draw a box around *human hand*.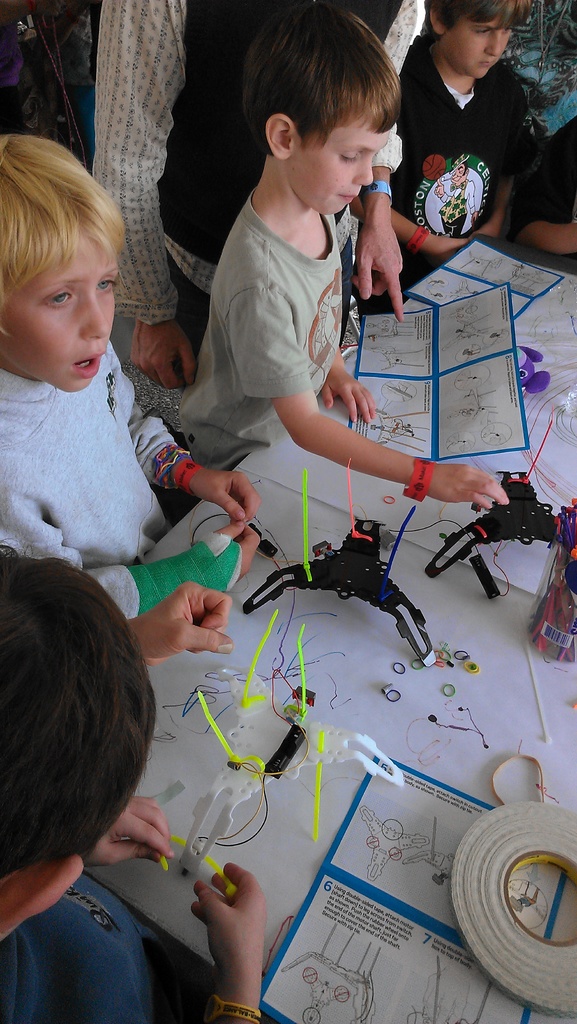
crop(211, 518, 261, 580).
